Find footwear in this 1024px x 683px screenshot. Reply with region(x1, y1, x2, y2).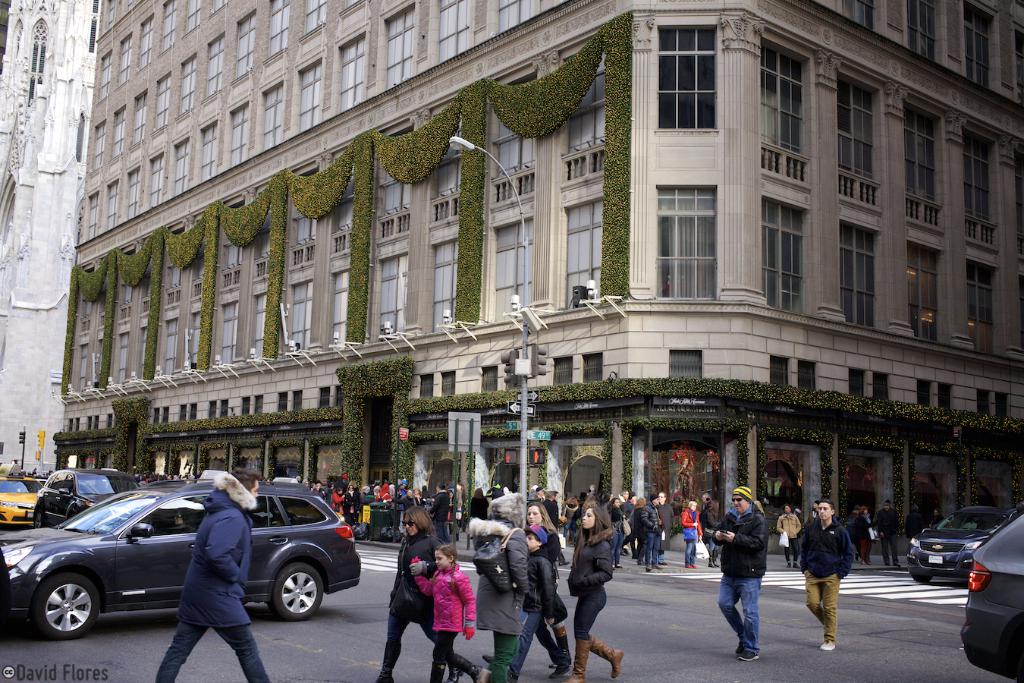
region(818, 635, 834, 651).
